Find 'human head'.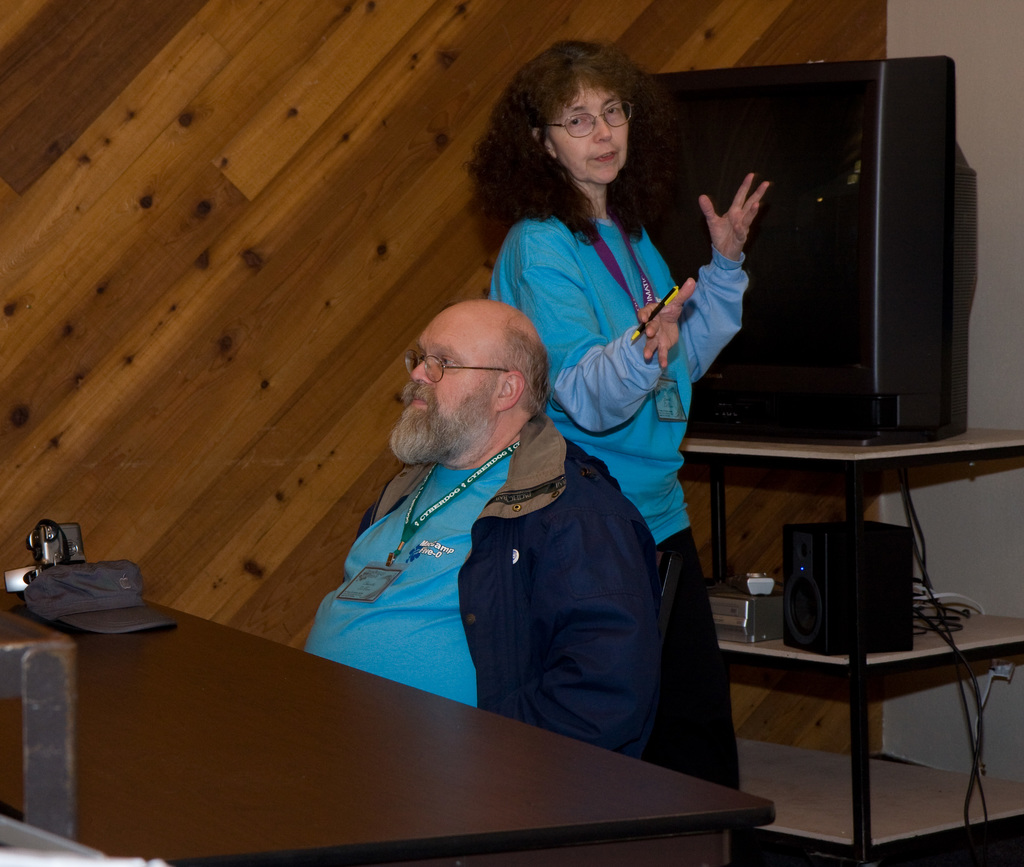
{"left": 497, "top": 42, "right": 681, "bottom": 206}.
